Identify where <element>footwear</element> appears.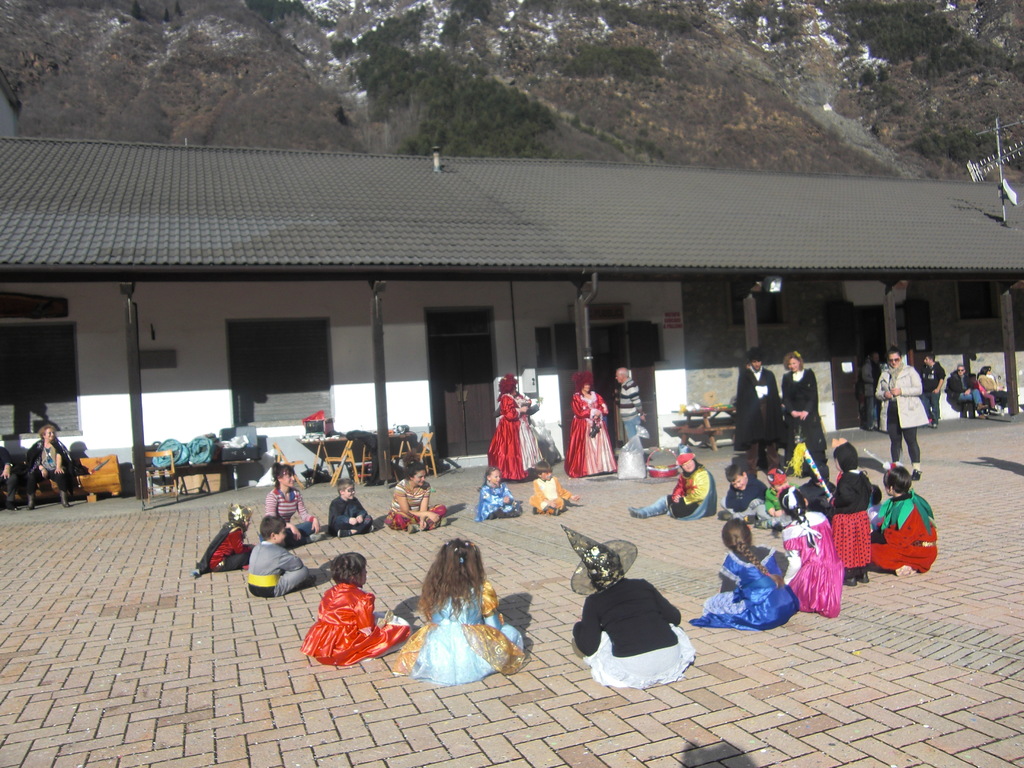
Appears at [left=909, top=470, right=923, bottom=481].
